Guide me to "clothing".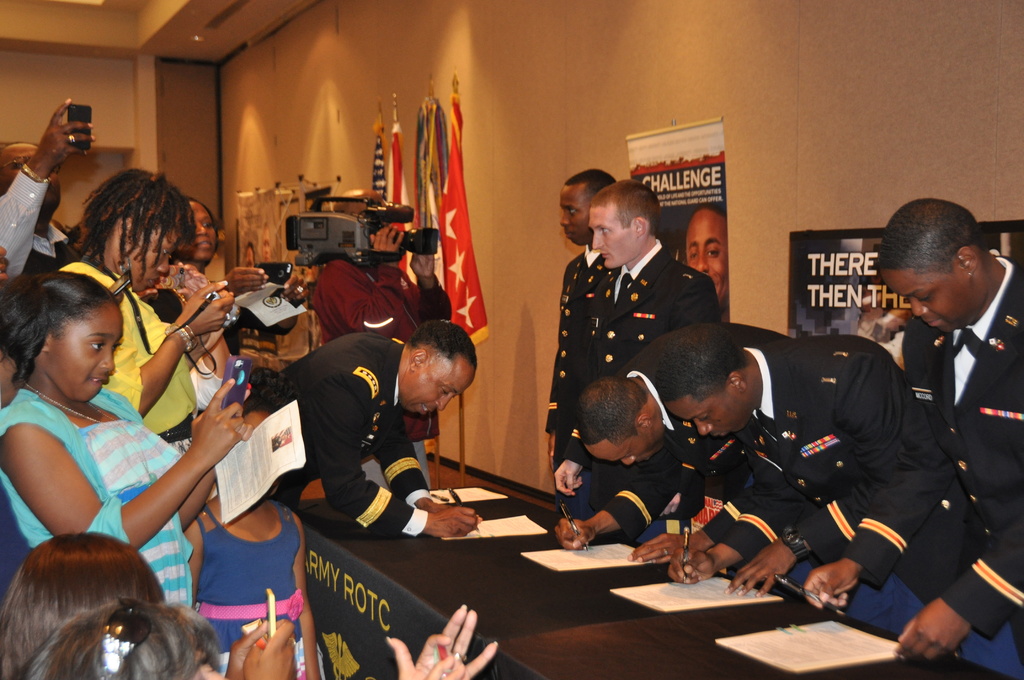
Guidance: select_region(0, 385, 190, 608).
